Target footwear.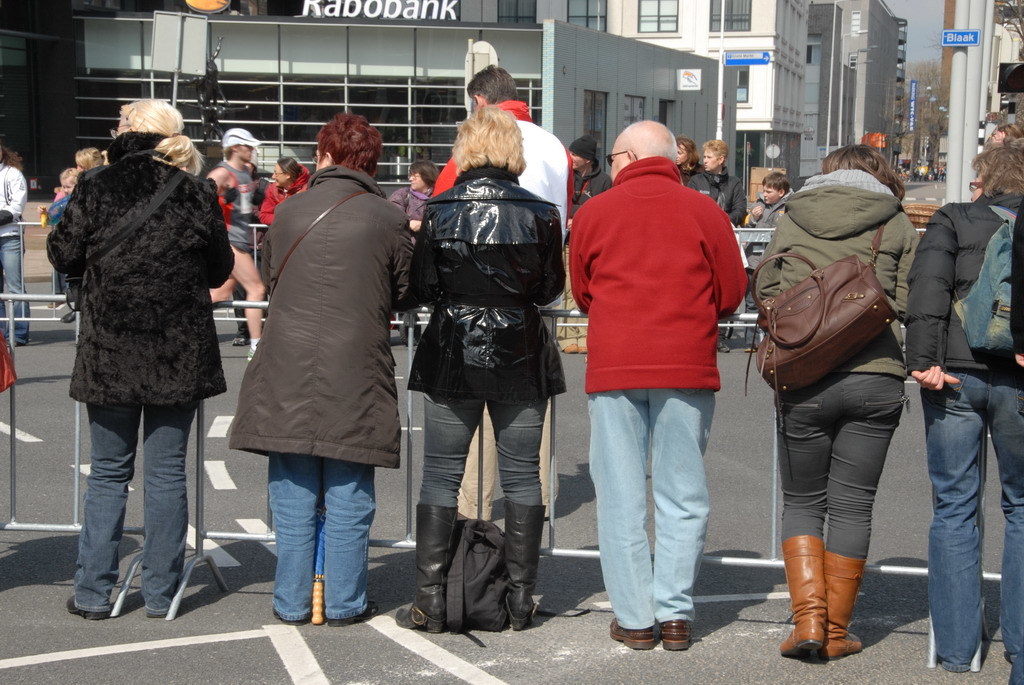
Target region: bbox=(577, 341, 590, 354).
